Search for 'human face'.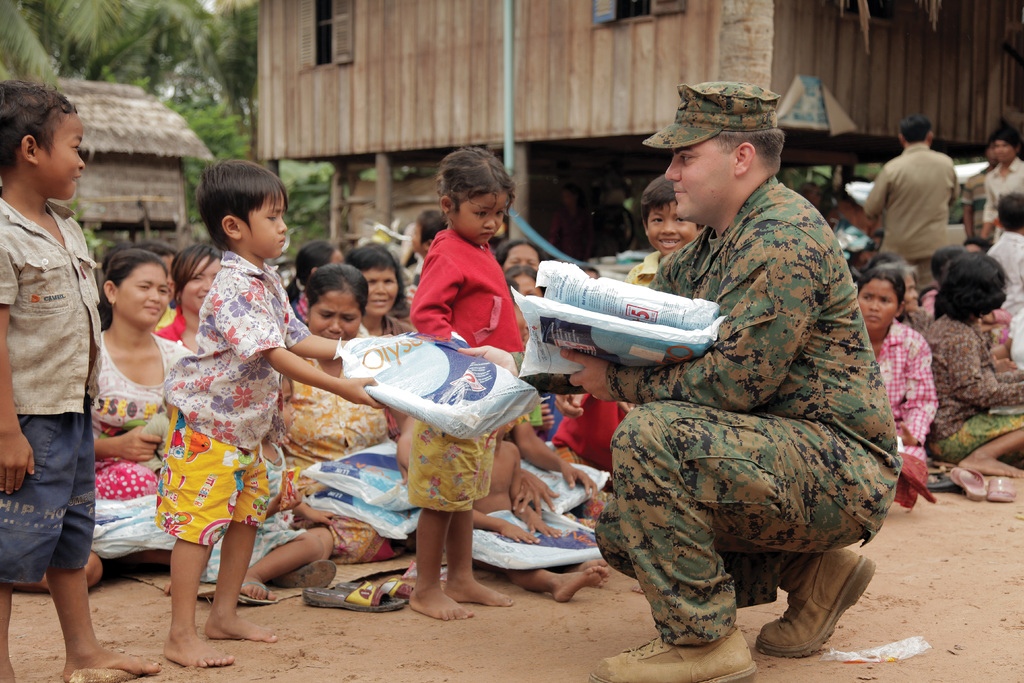
Found at <bbox>865, 283, 891, 334</bbox>.
